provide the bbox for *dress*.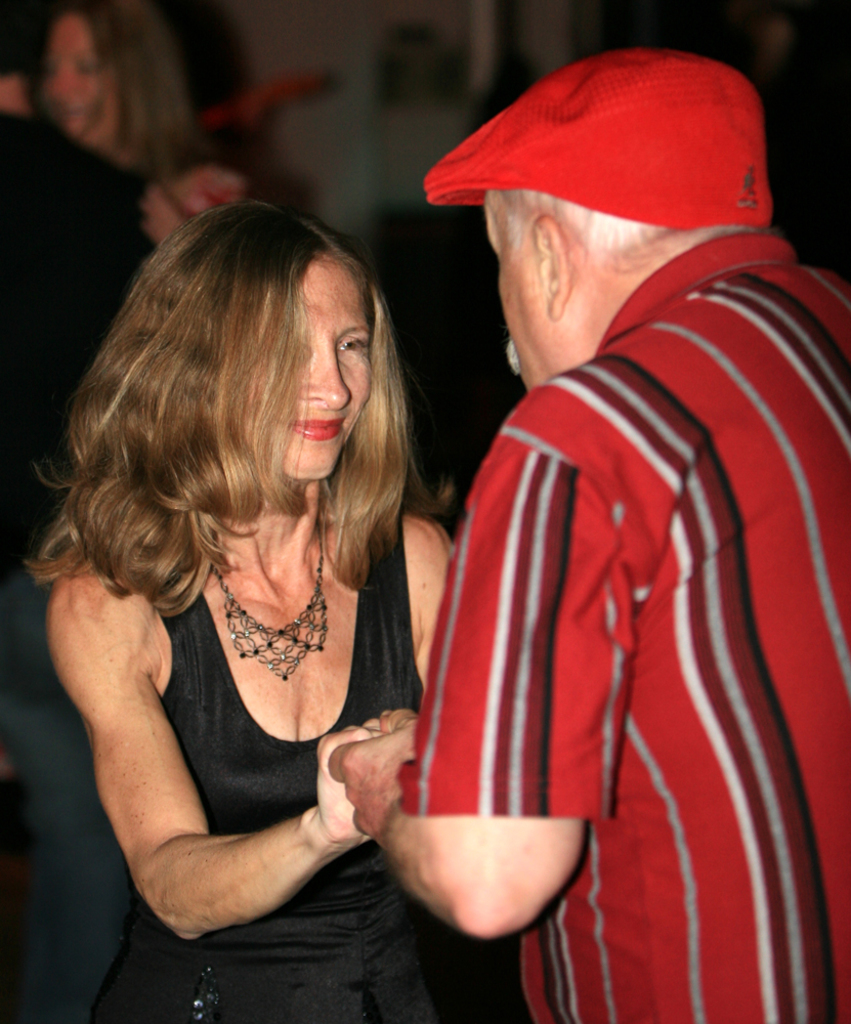
rect(93, 517, 437, 1023).
